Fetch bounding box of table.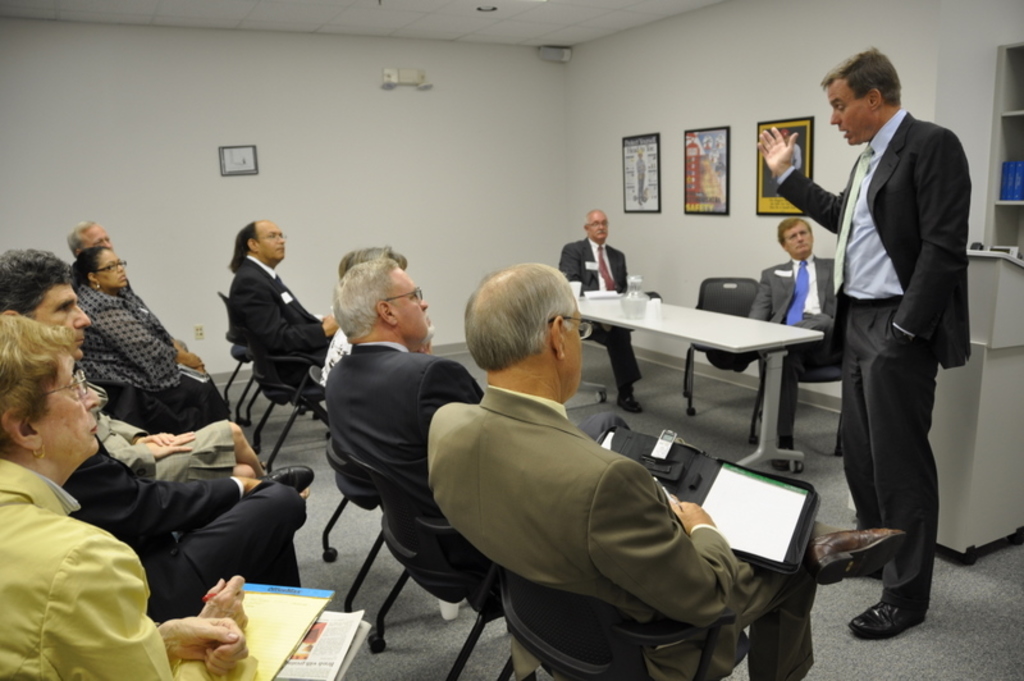
Bbox: detection(931, 248, 1023, 568).
